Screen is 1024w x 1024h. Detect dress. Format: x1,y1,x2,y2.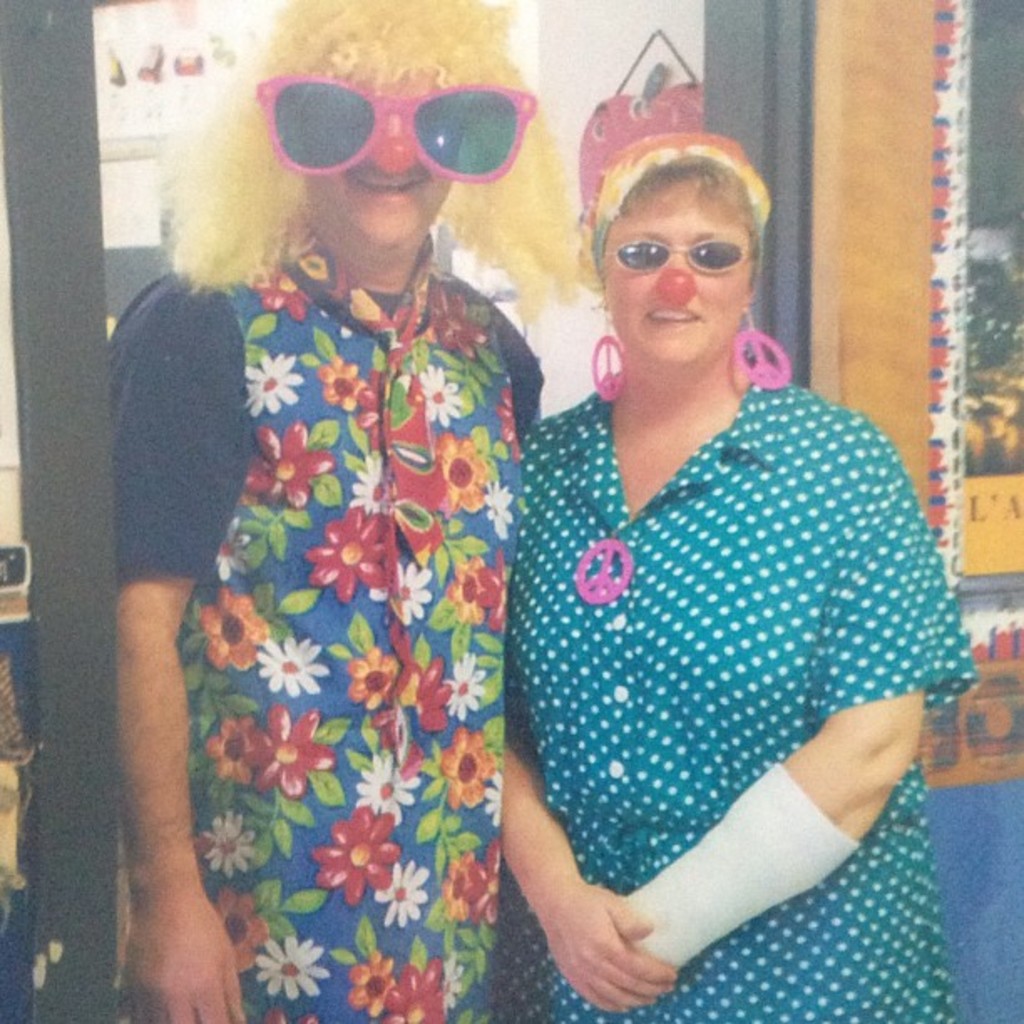
507,380,984,1022.
